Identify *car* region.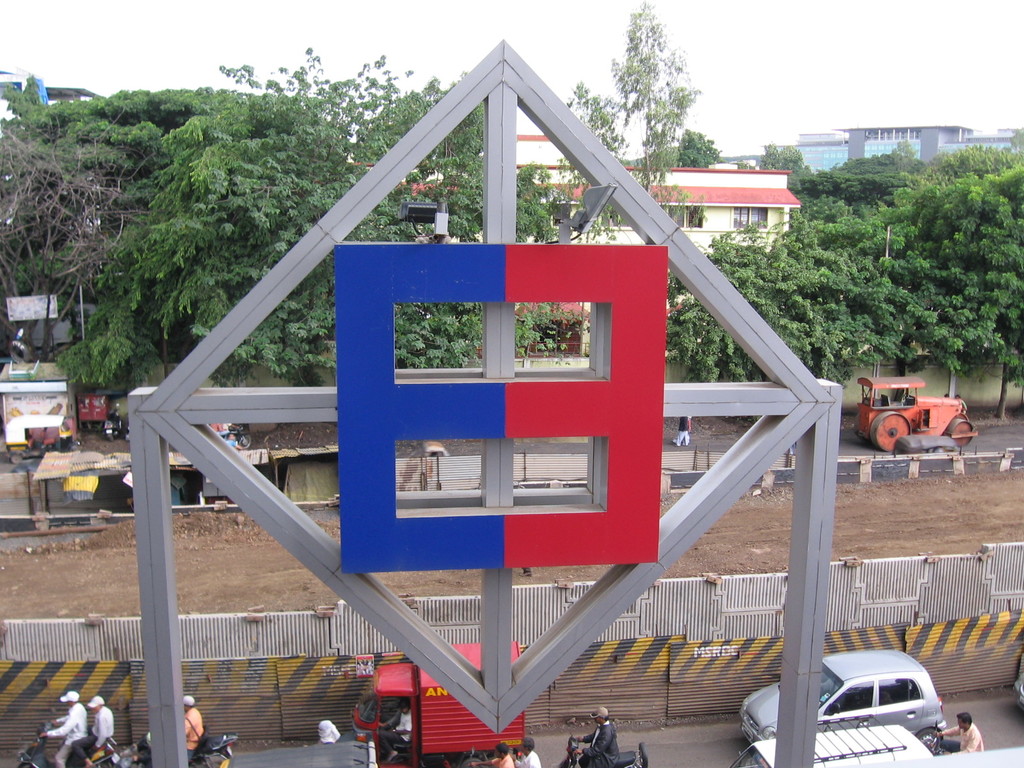
Region: Rect(741, 647, 941, 756).
